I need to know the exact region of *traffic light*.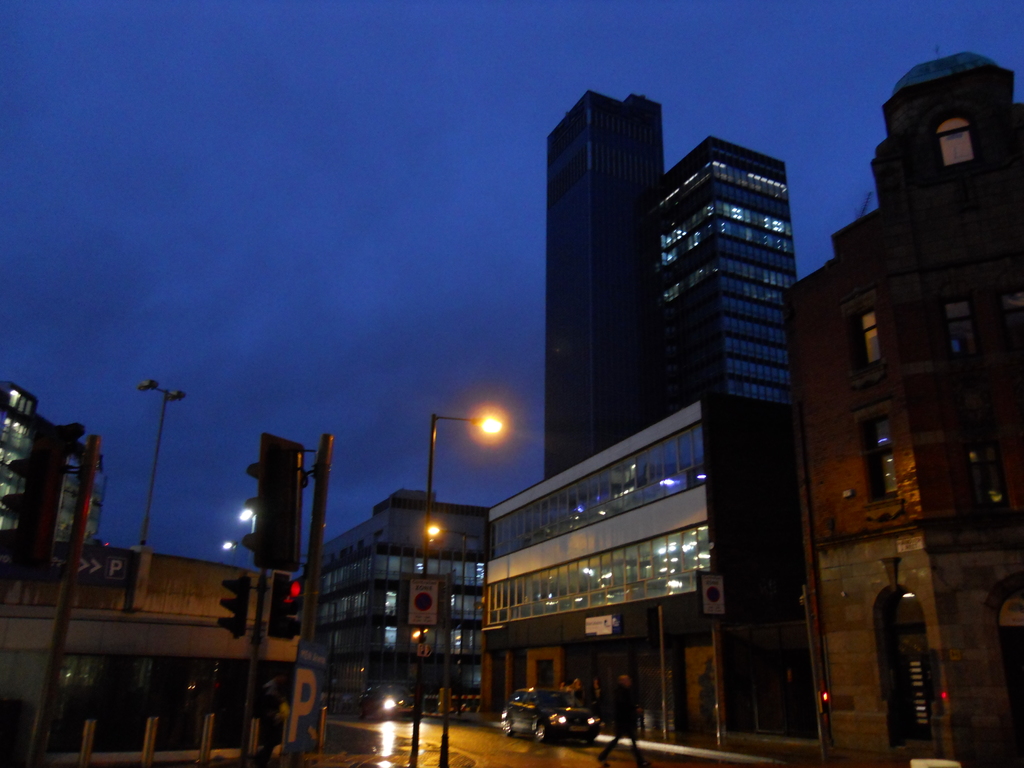
Region: bbox=[268, 573, 299, 641].
